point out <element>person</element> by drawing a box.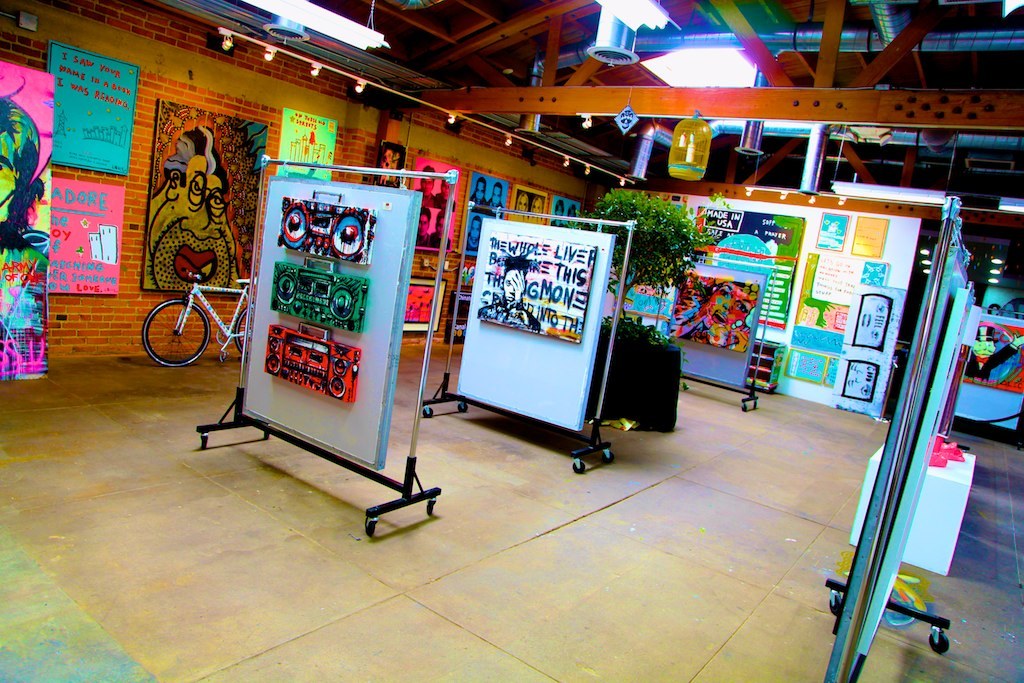
bbox=[416, 208, 431, 246].
